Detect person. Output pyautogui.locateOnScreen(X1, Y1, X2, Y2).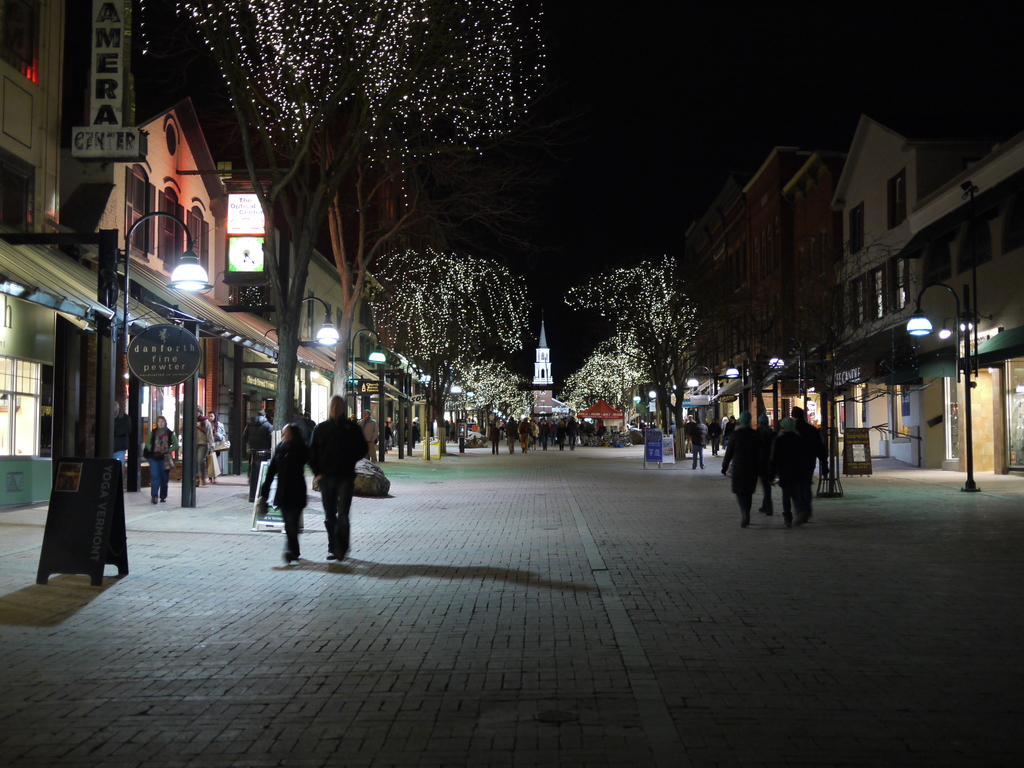
pyautogui.locateOnScreen(380, 417, 396, 449).
